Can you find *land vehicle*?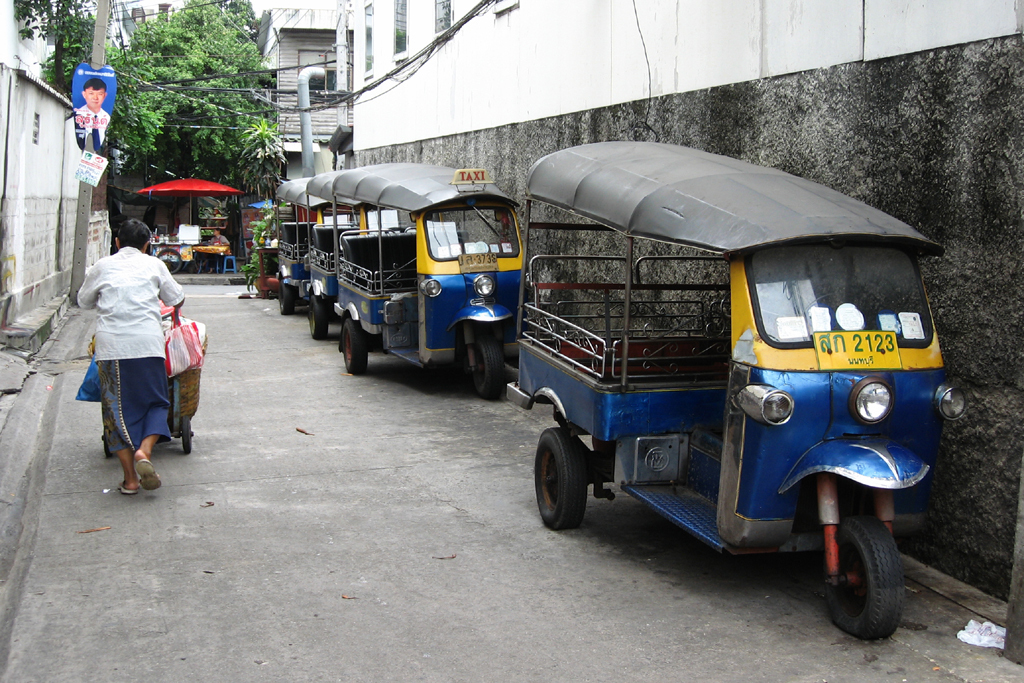
Yes, bounding box: BBox(153, 224, 231, 271).
